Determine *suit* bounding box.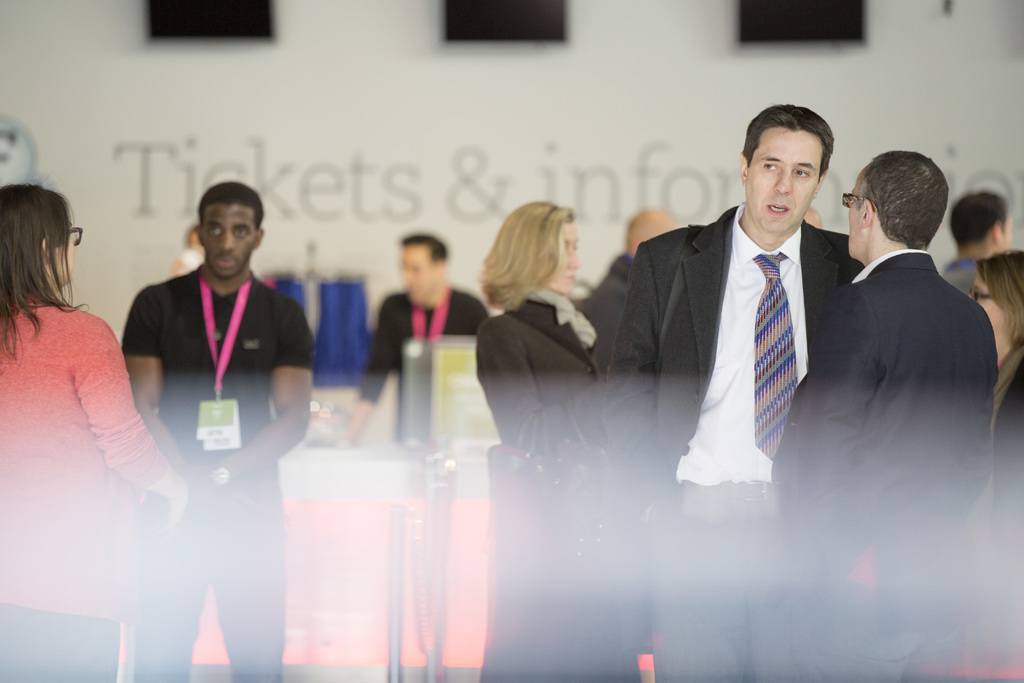
Determined: left=792, top=156, right=1004, bottom=598.
